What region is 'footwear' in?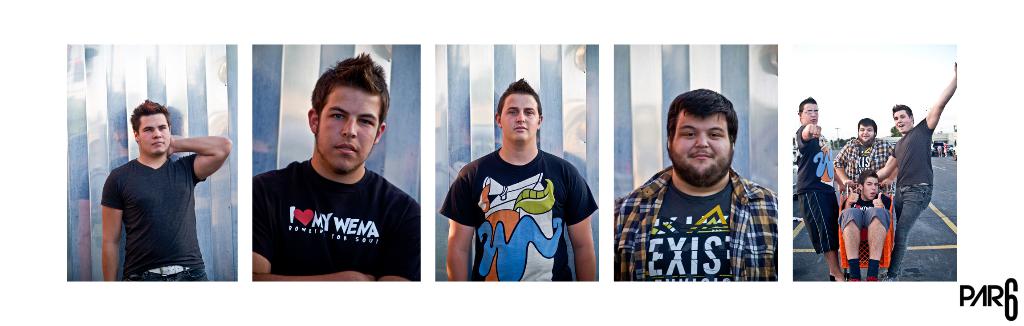
{"left": 882, "top": 274, "right": 897, "bottom": 281}.
